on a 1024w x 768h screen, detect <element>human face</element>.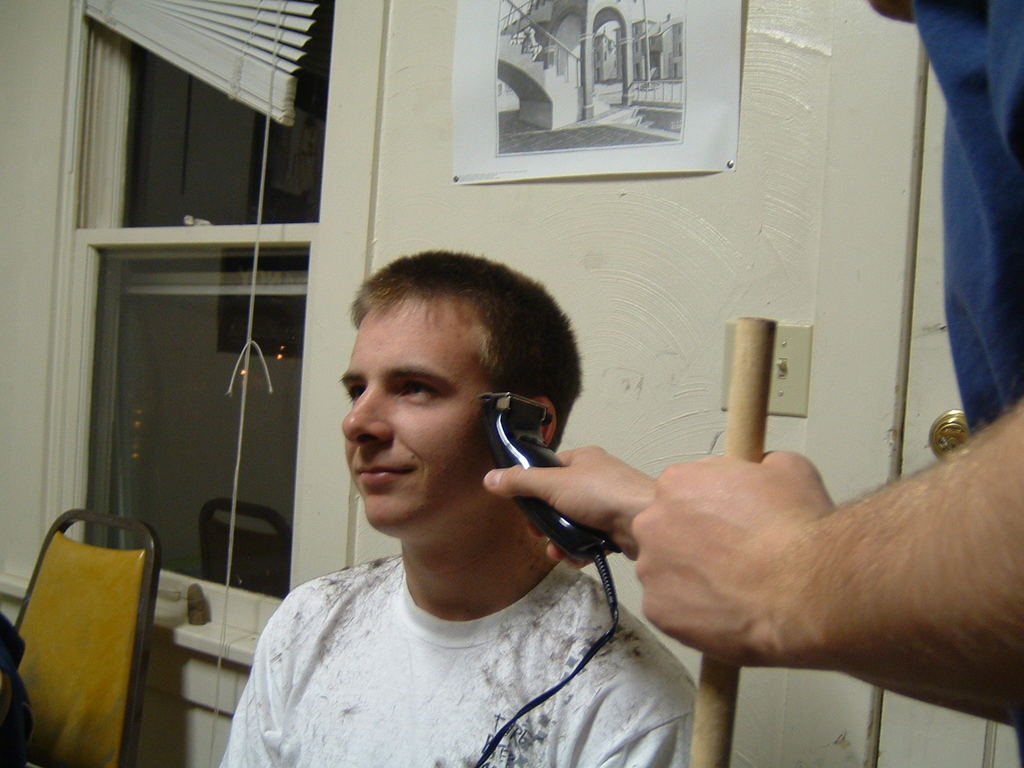
{"x1": 339, "y1": 285, "x2": 527, "y2": 528}.
